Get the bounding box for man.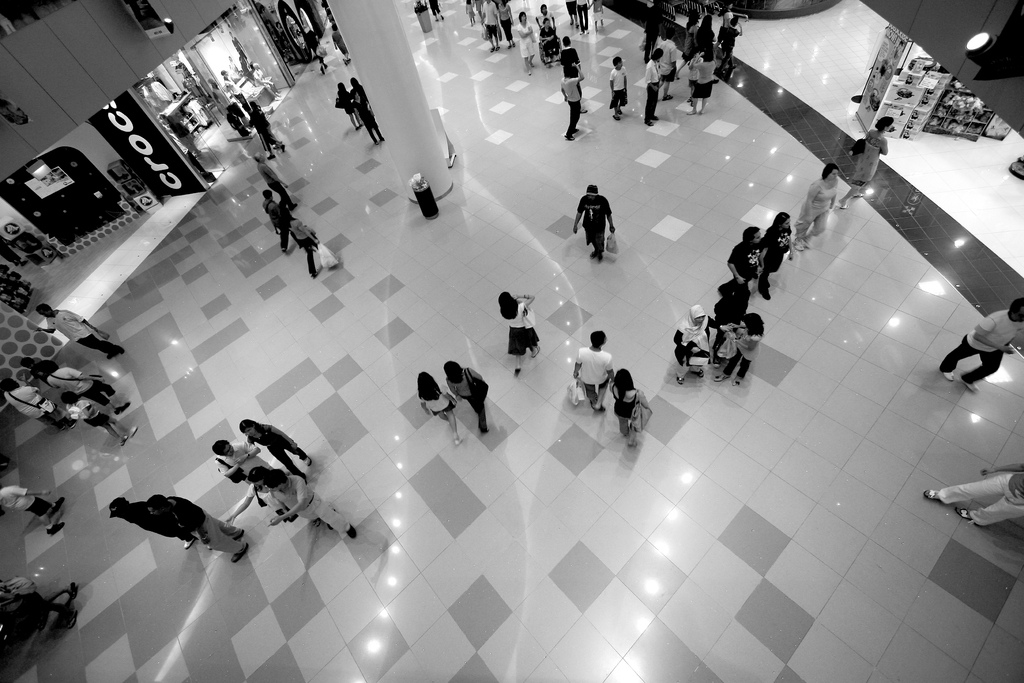
box=[223, 71, 253, 113].
